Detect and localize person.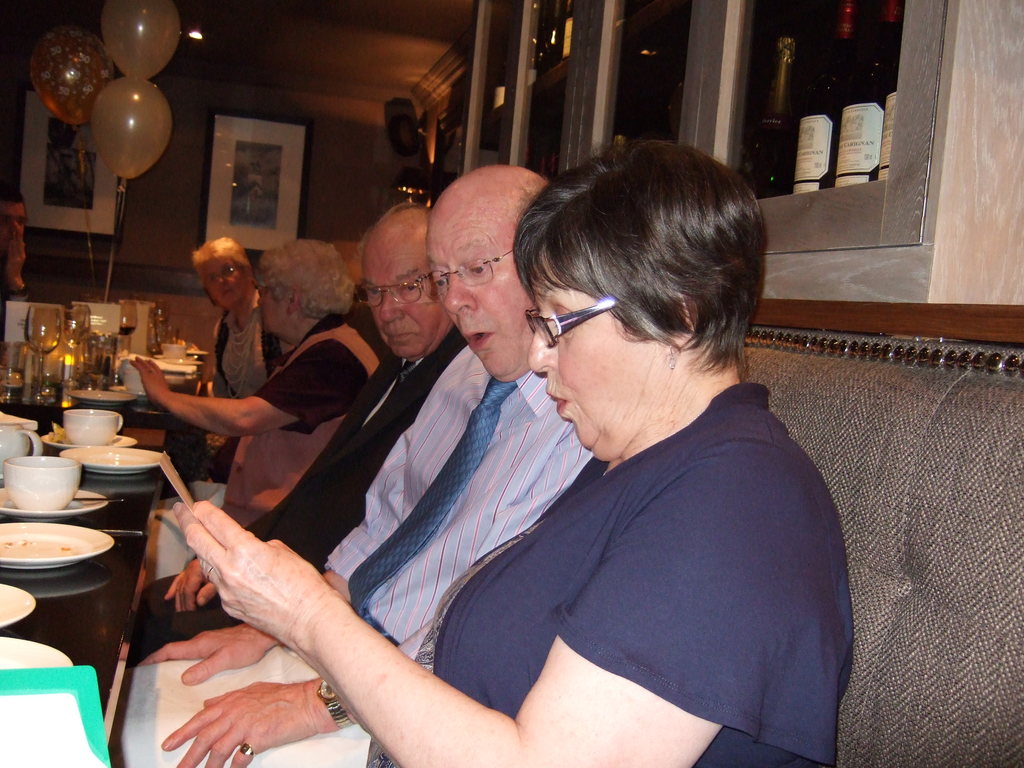
Localized at region(168, 140, 853, 767).
